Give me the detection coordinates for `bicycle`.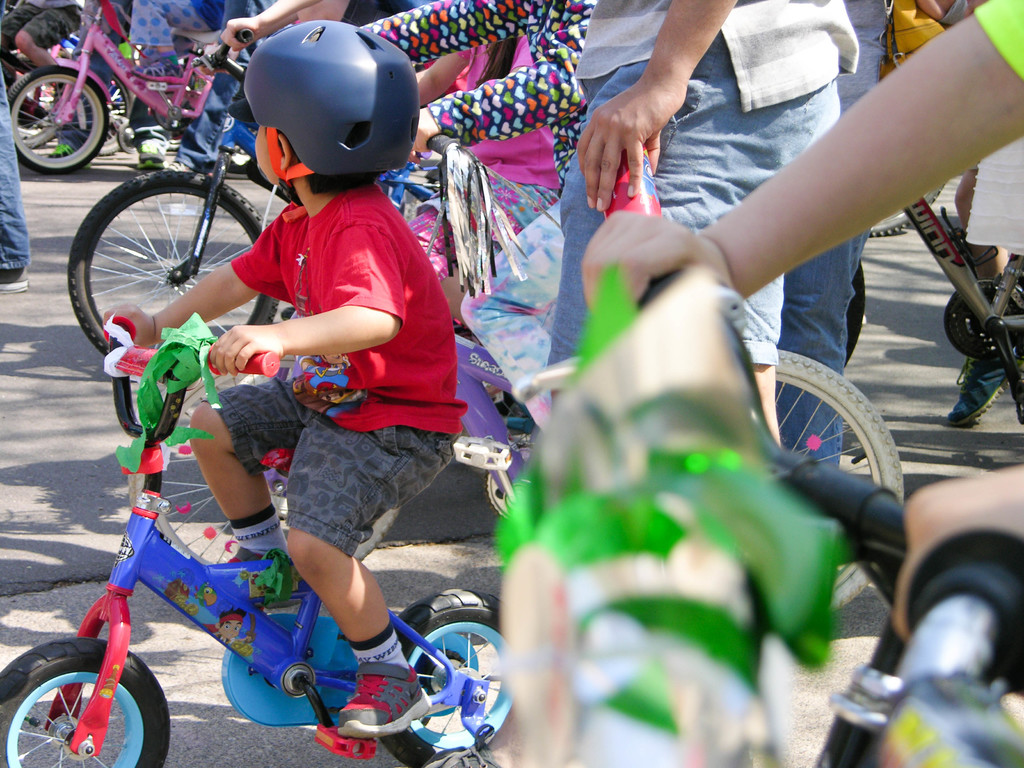
(376, 121, 541, 449).
